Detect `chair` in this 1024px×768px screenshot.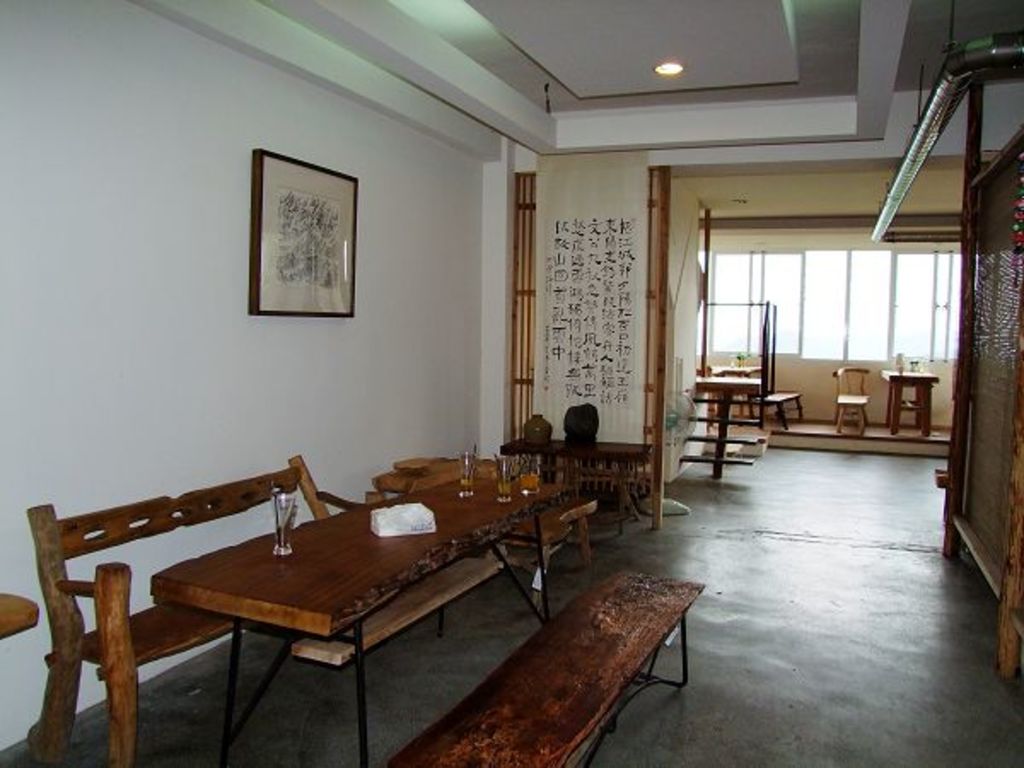
Detection: <box>835,367,869,432</box>.
